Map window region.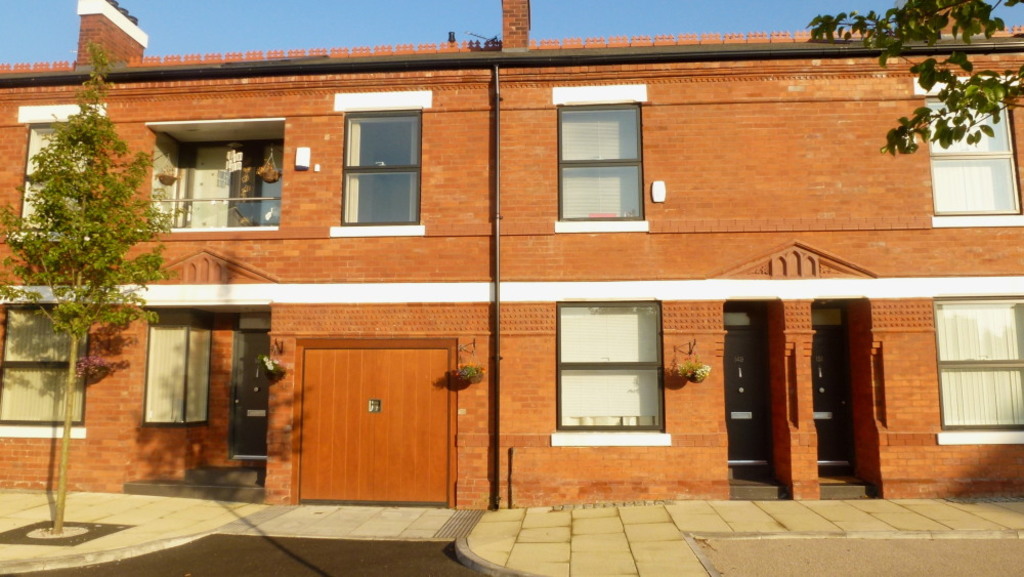
Mapped to 924/94/1020/214.
